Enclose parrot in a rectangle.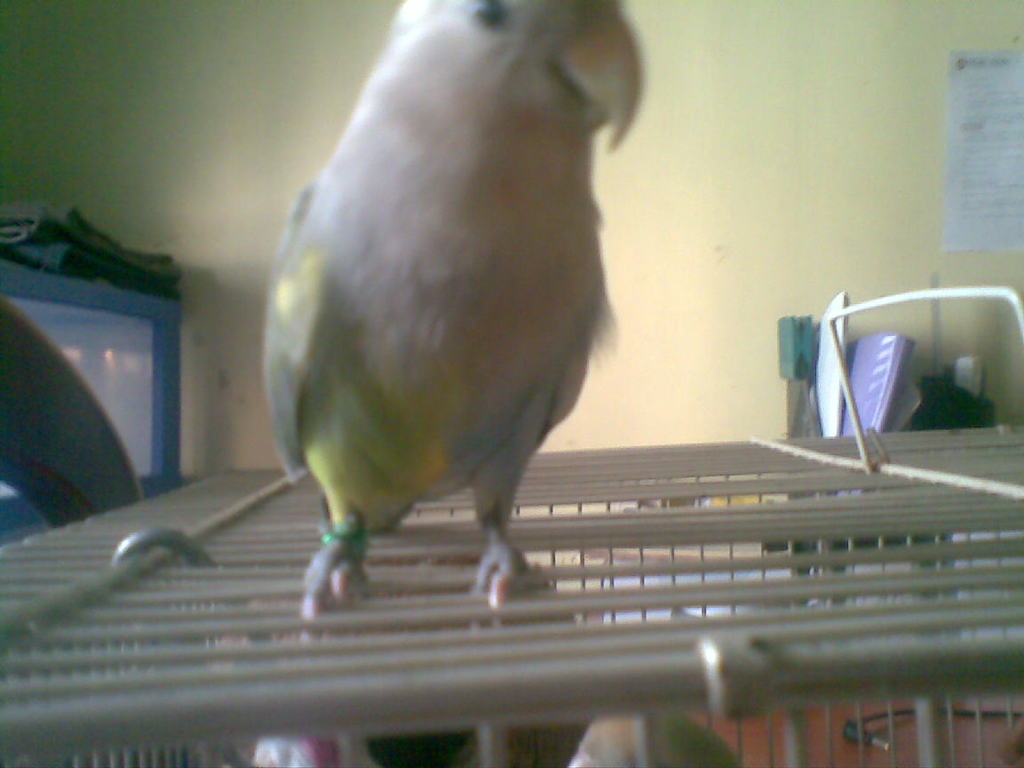
(265,0,644,620).
